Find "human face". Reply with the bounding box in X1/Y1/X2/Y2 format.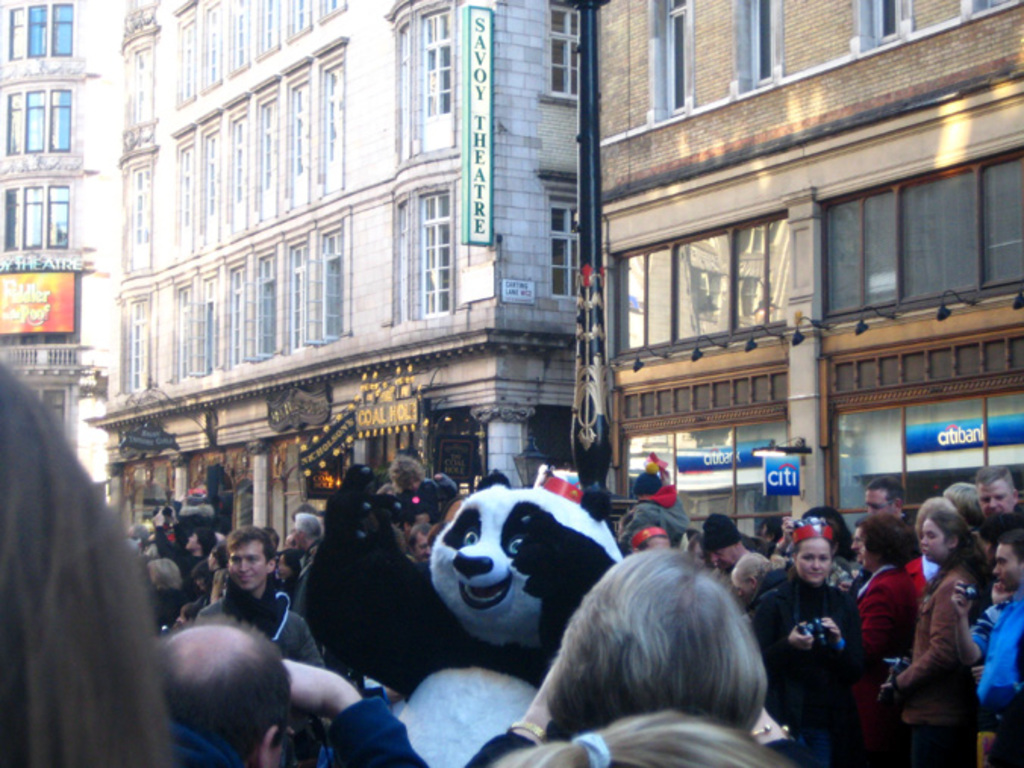
712/544/733/567.
